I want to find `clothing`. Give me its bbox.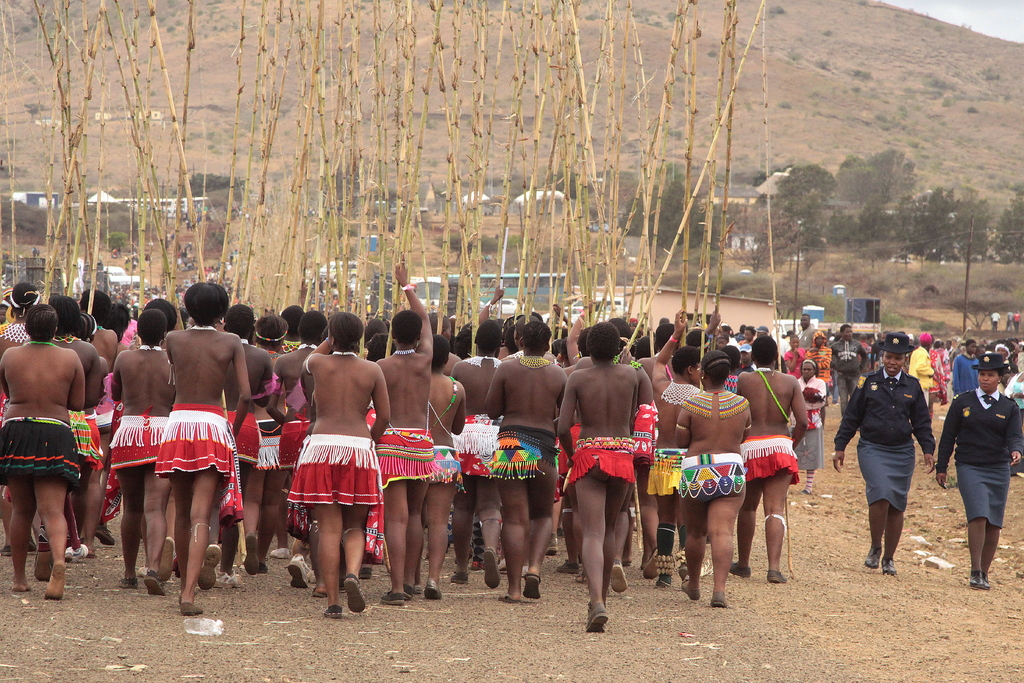
locate(945, 390, 1023, 544).
